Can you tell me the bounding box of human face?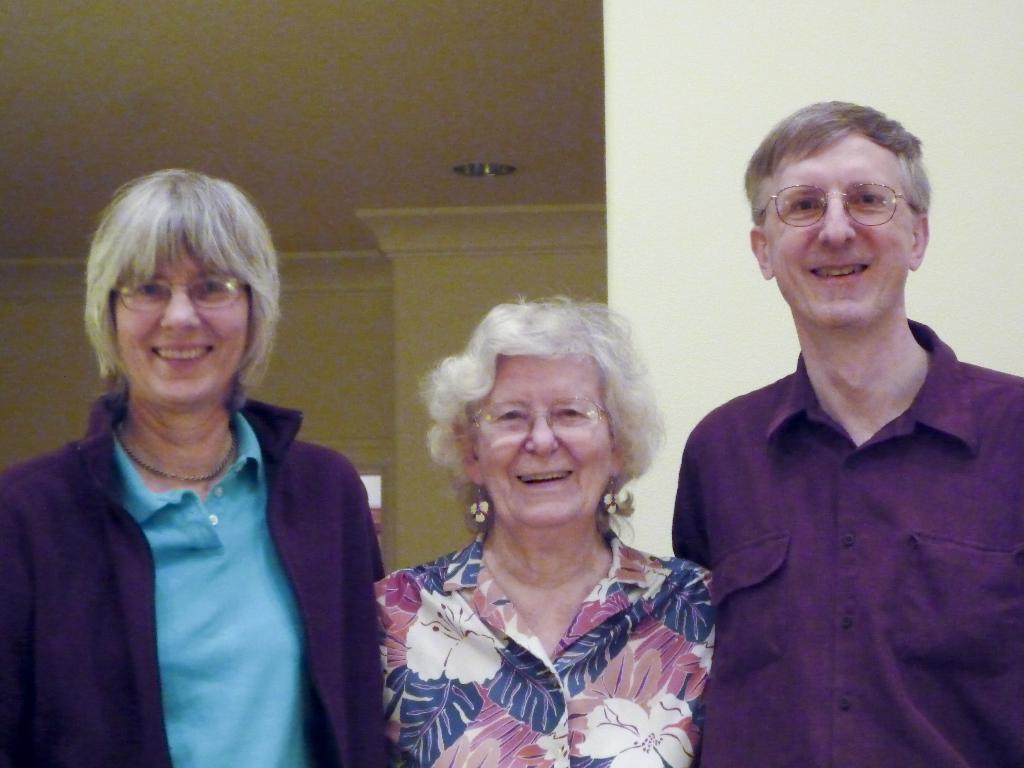
bbox=(765, 121, 907, 339).
